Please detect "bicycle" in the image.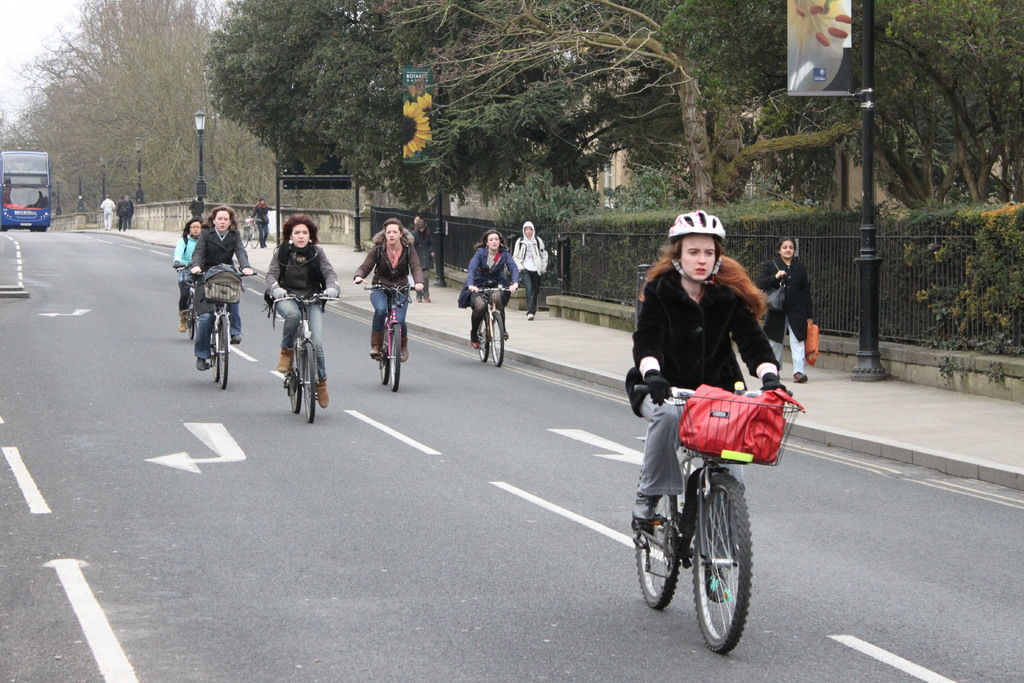
bbox(189, 270, 260, 388).
